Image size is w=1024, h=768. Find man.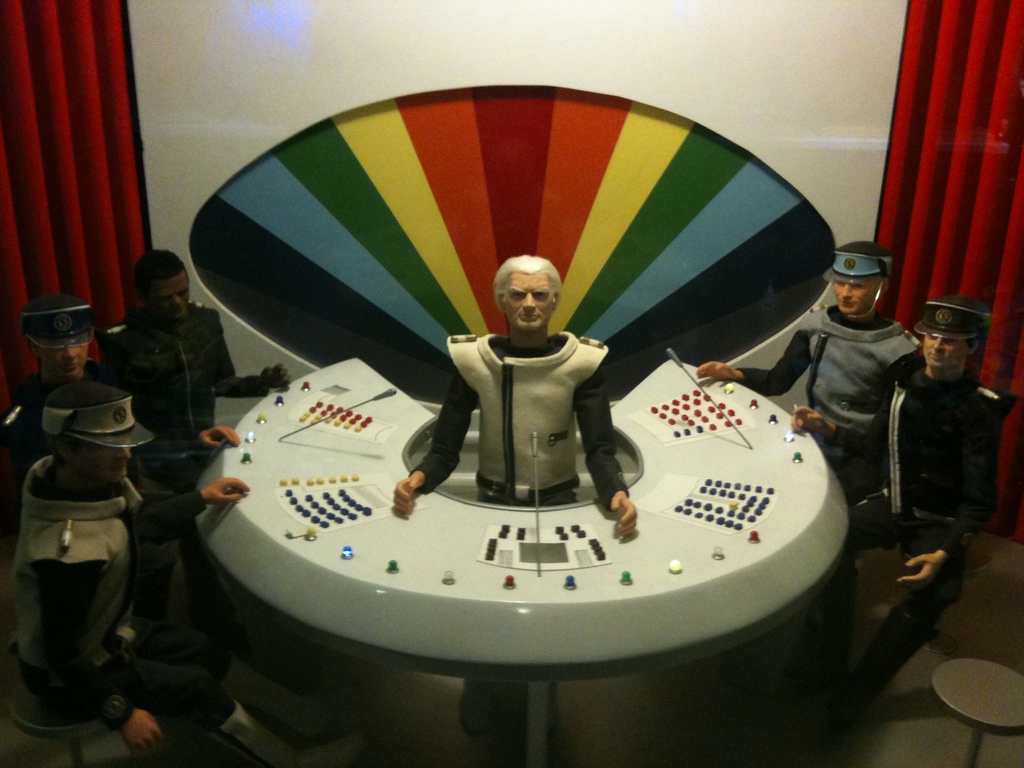
box(784, 298, 1018, 733).
